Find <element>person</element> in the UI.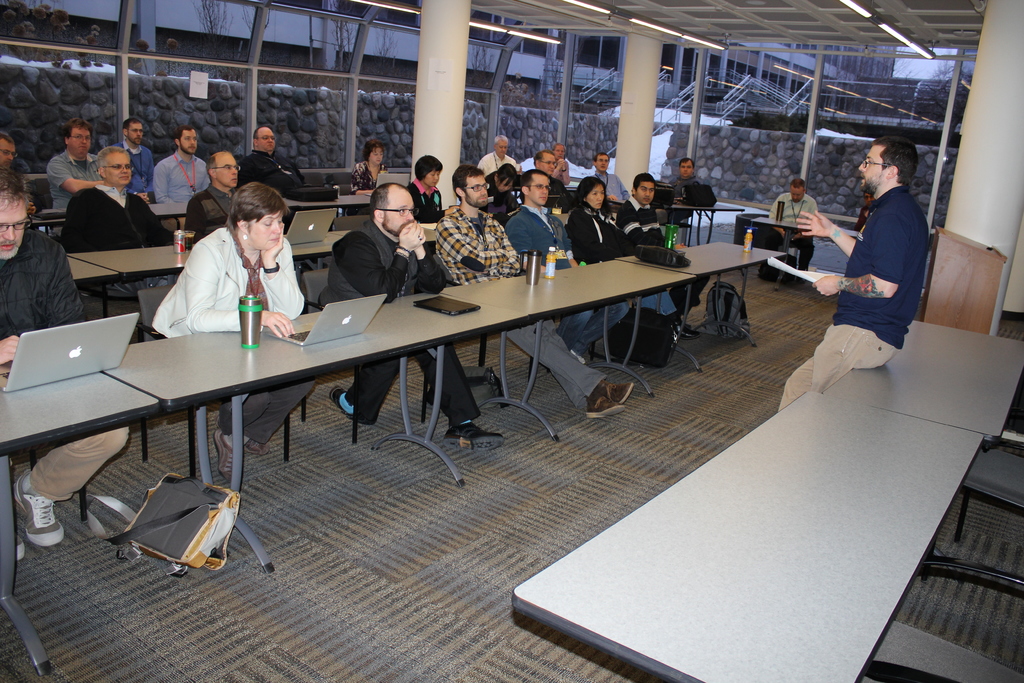
UI element at crop(477, 136, 528, 197).
